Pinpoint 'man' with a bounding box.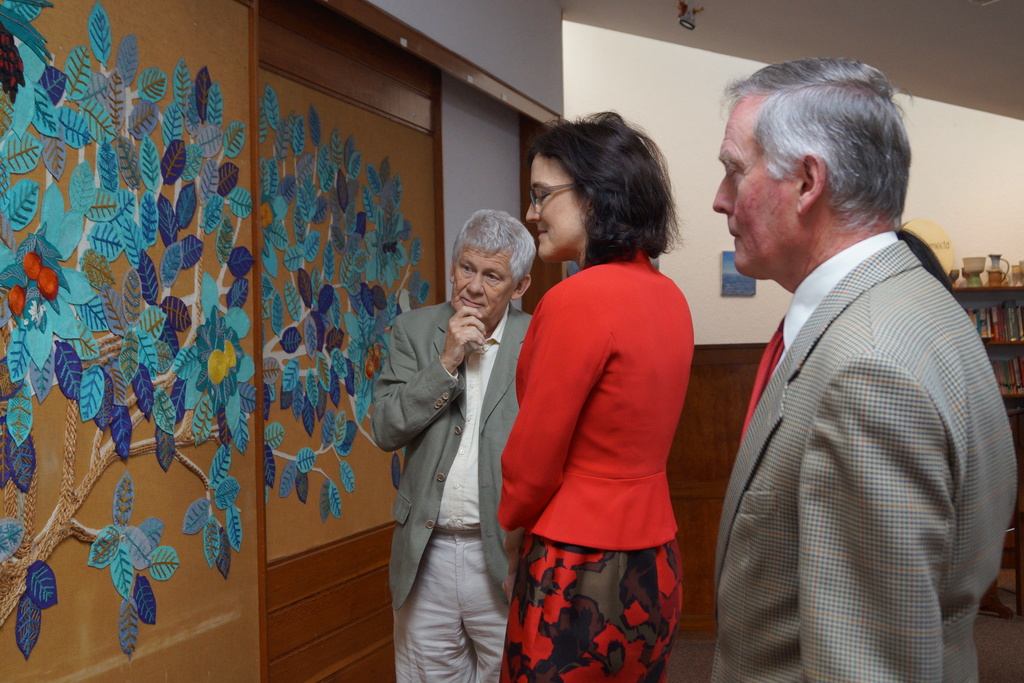
l=706, t=58, r=1018, b=682.
